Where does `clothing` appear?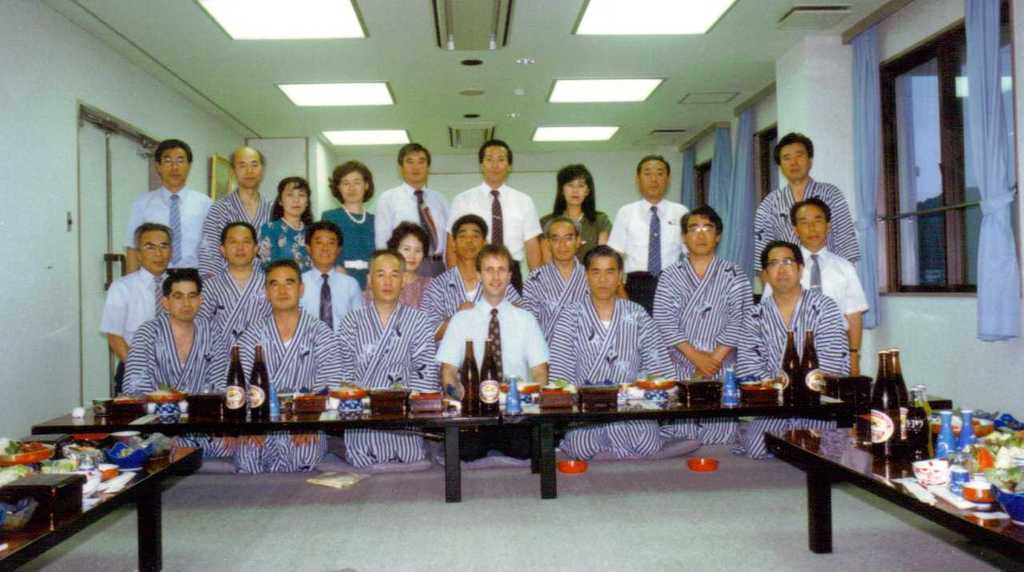
Appears at select_region(531, 210, 610, 257).
